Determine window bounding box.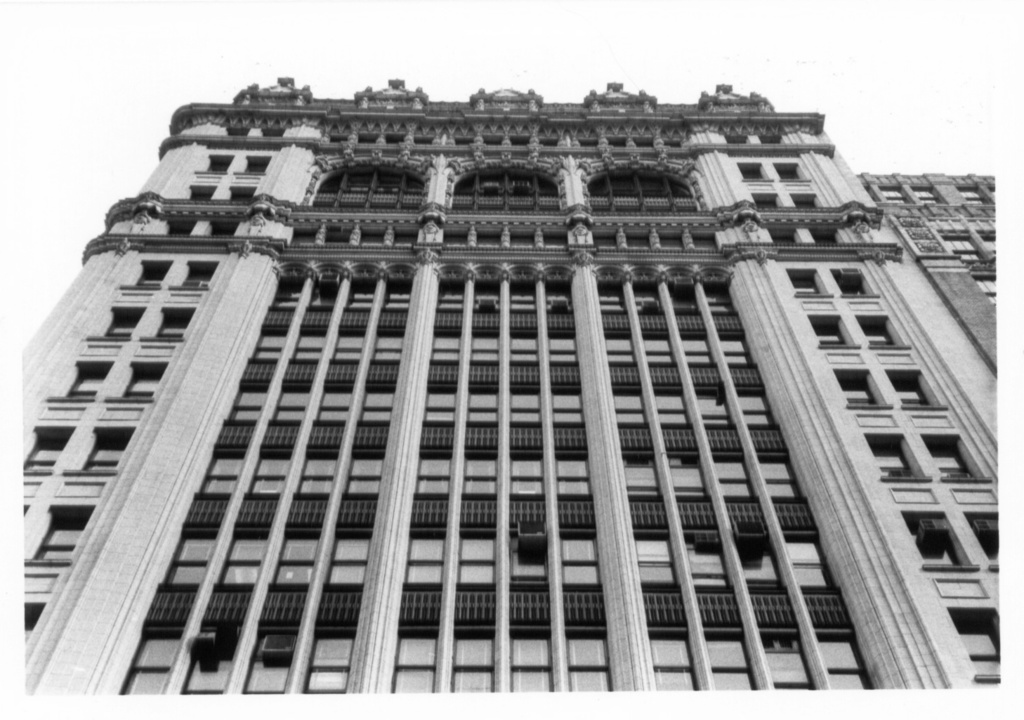
Determined: box=[200, 220, 236, 239].
